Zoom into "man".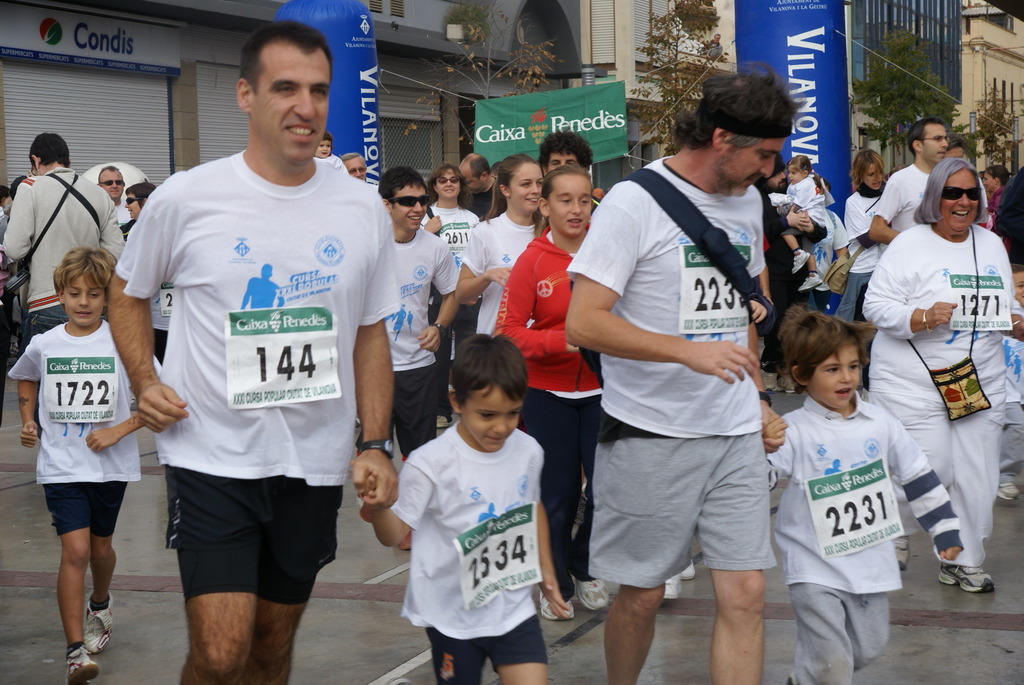
Zoom target: (left=94, top=159, right=131, bottom=205).
